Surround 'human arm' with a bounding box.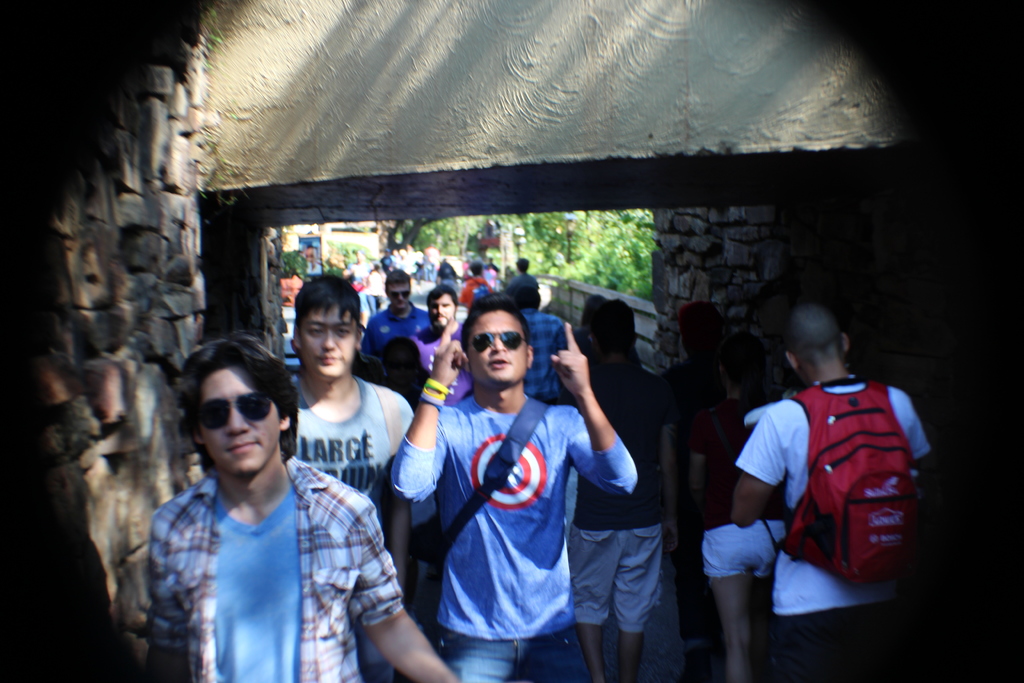
545/352/622/457.
